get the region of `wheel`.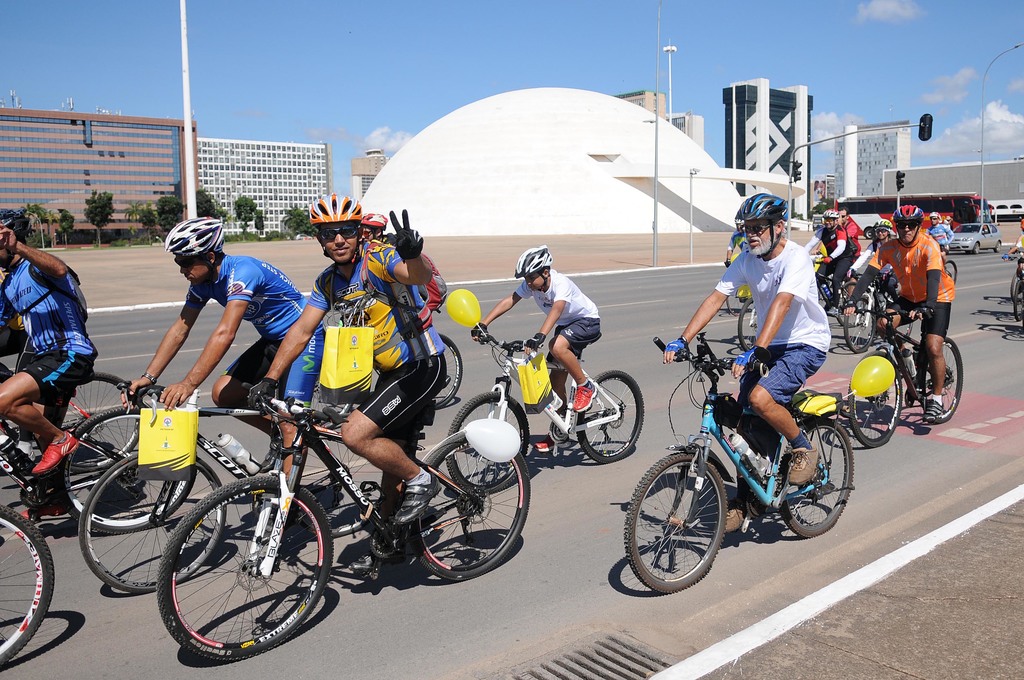
(left=52, top=371, right=138, bottom=472).
